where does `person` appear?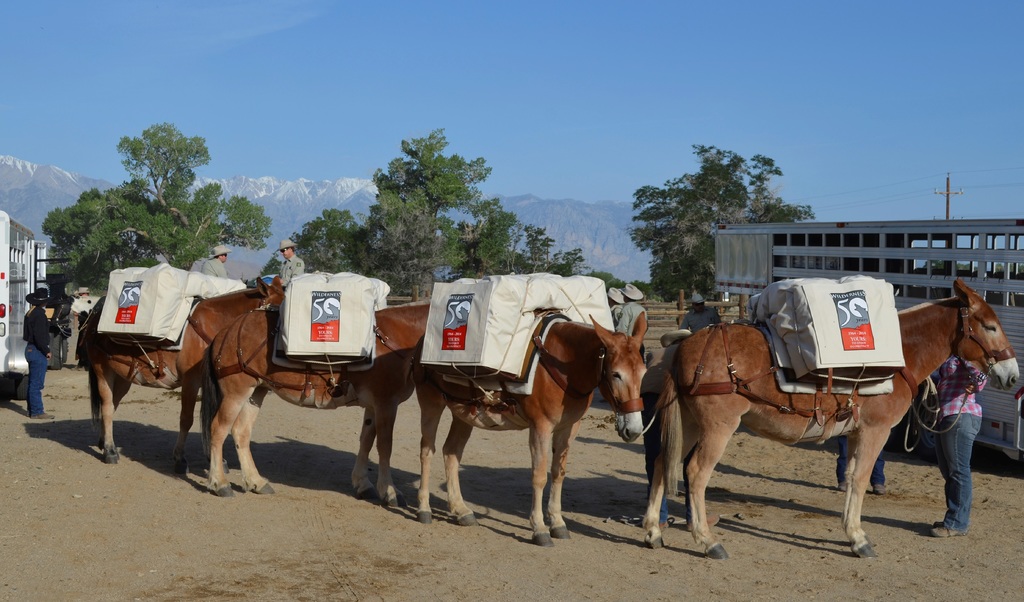
Appears at (614, 279, 648, 332).
